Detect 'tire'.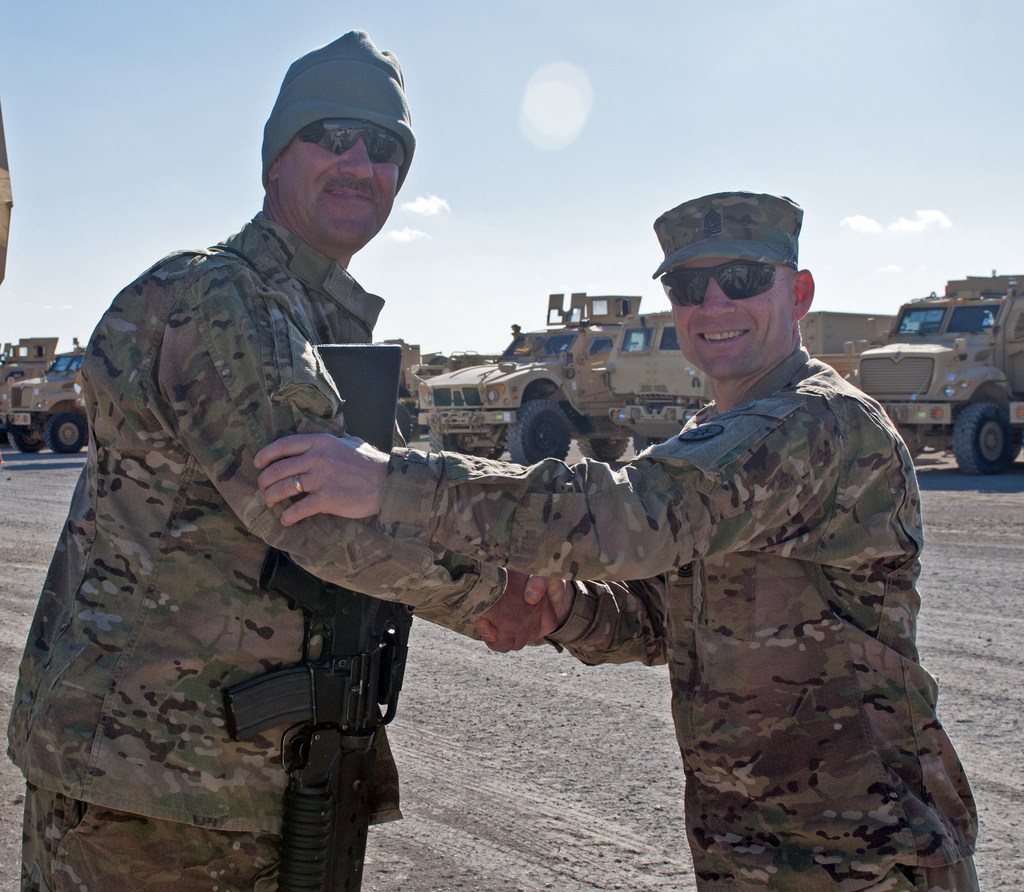
Detected at (x1=397, y1=403, x2=412, y2=443).
